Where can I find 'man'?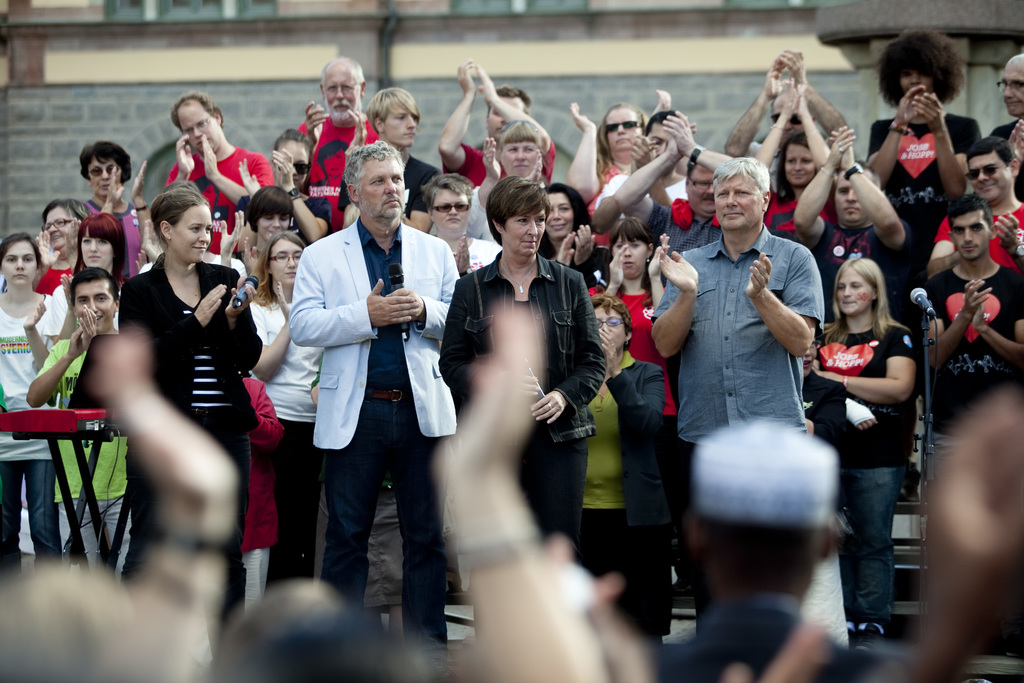
You can find it at [988, 51, 1023, 205].
